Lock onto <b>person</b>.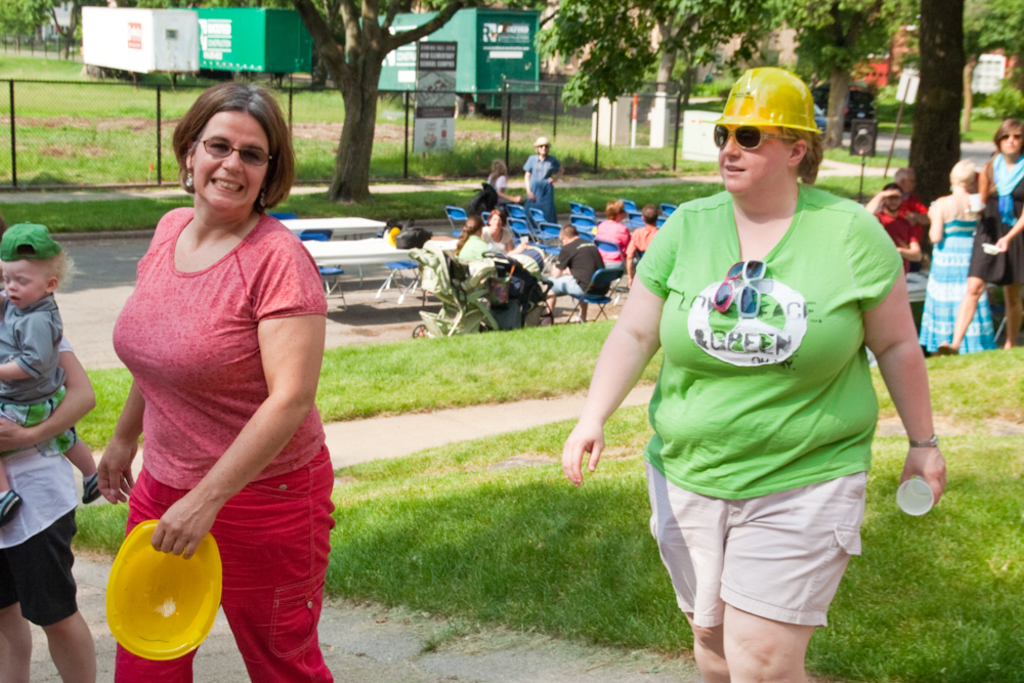
Locked: bbox(606, 39, 915, 682).
